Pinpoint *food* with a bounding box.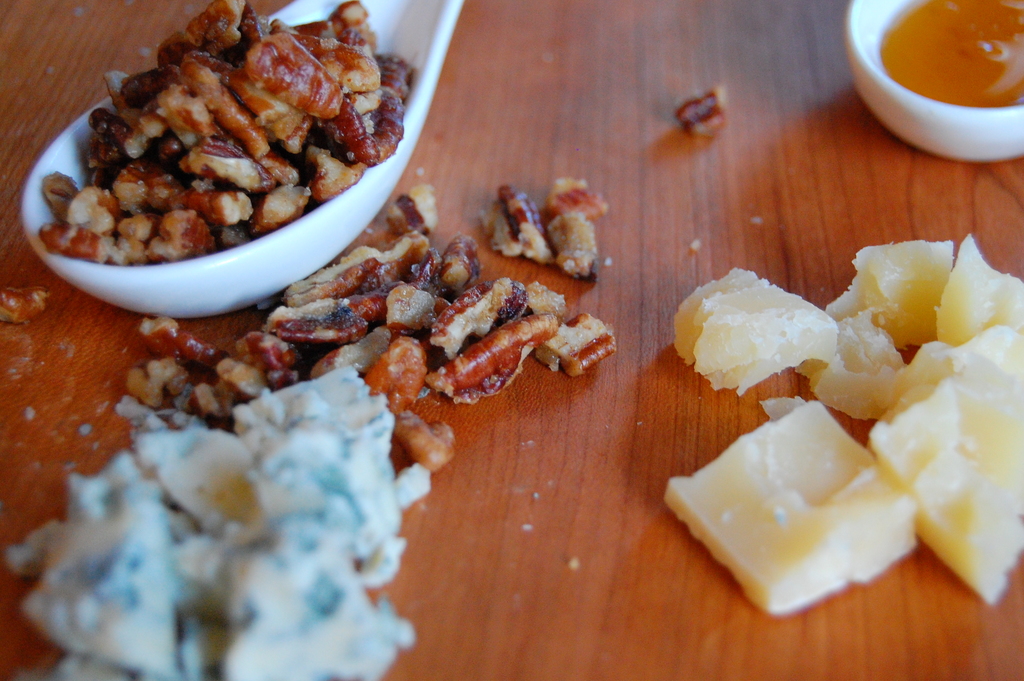
region(4, 364, 433, 680).
